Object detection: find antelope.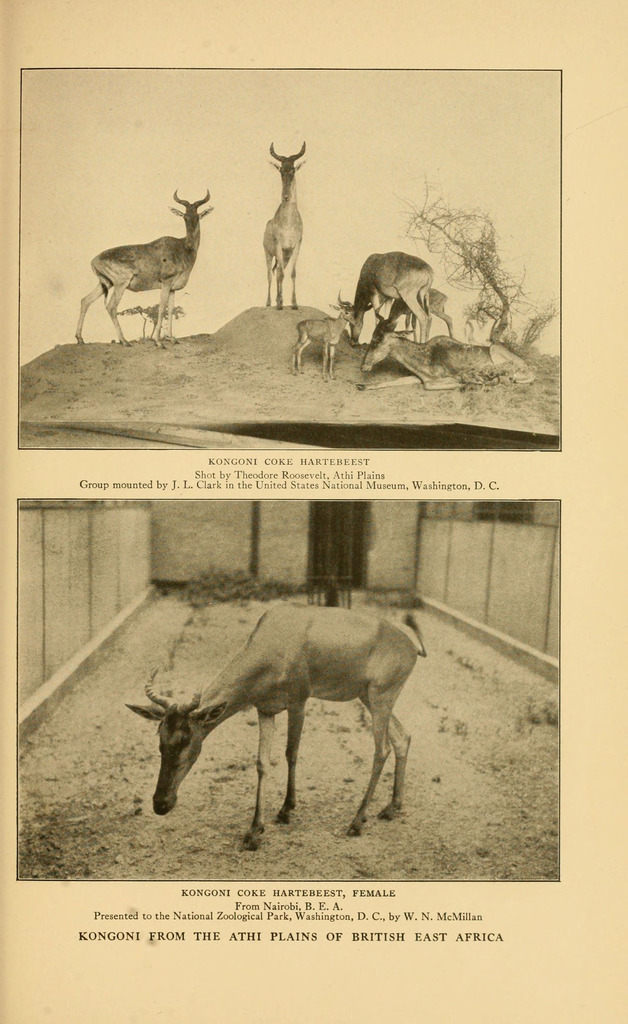
x1=132 y1=603 x2=424 y2=850.
